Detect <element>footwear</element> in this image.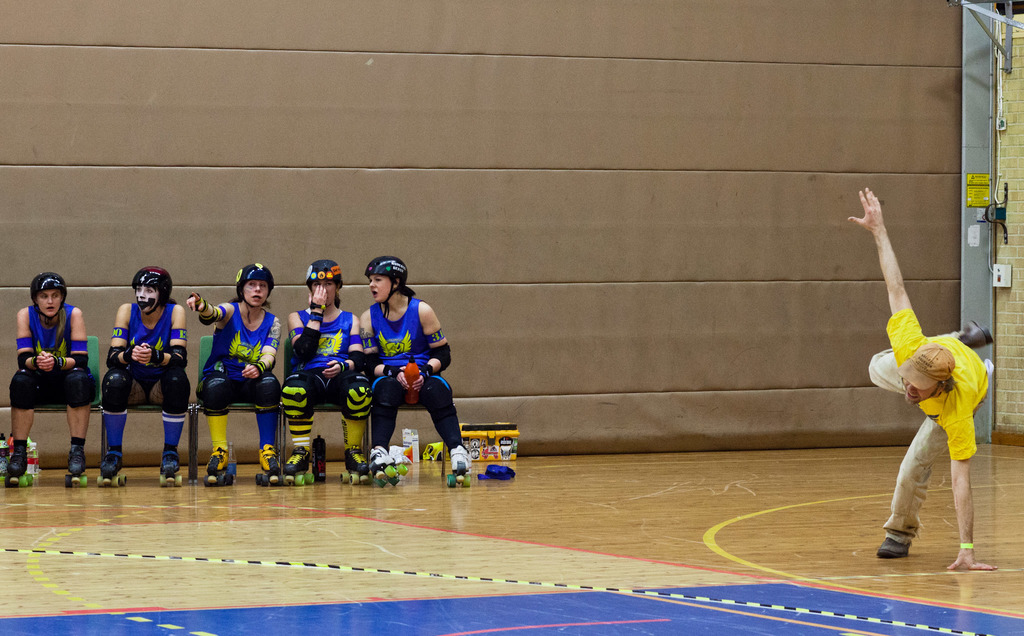
Detection: x1=68, y1=442, x2=88, y2=473.
